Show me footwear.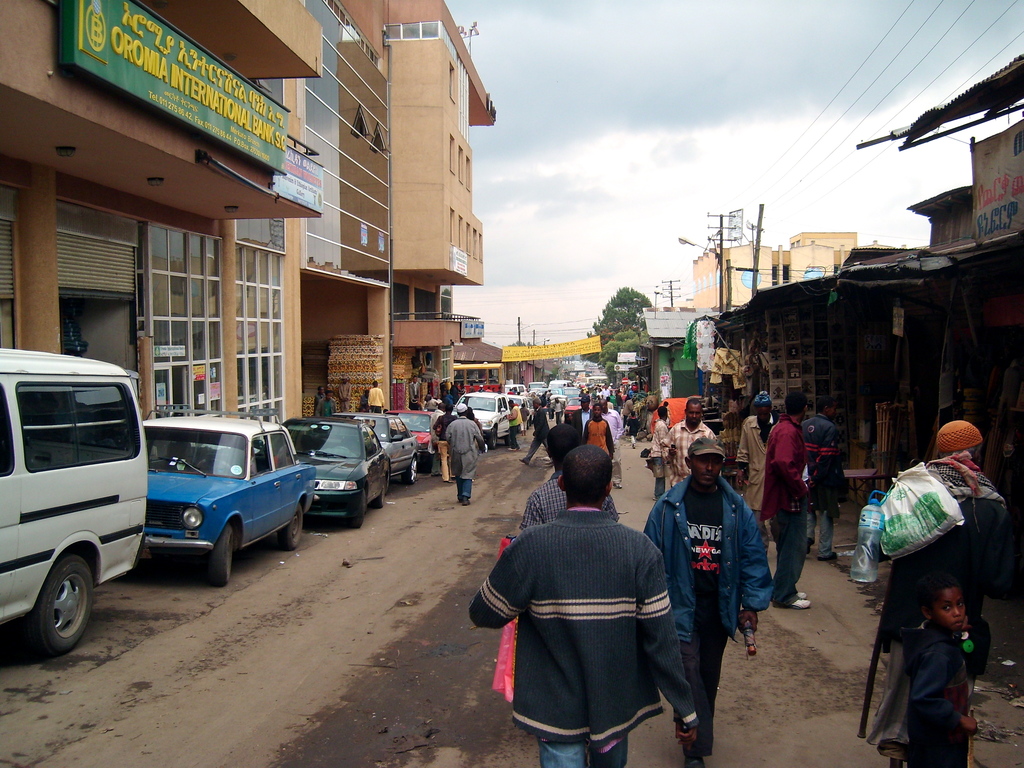
footwear is here: 465,491,472,507.
